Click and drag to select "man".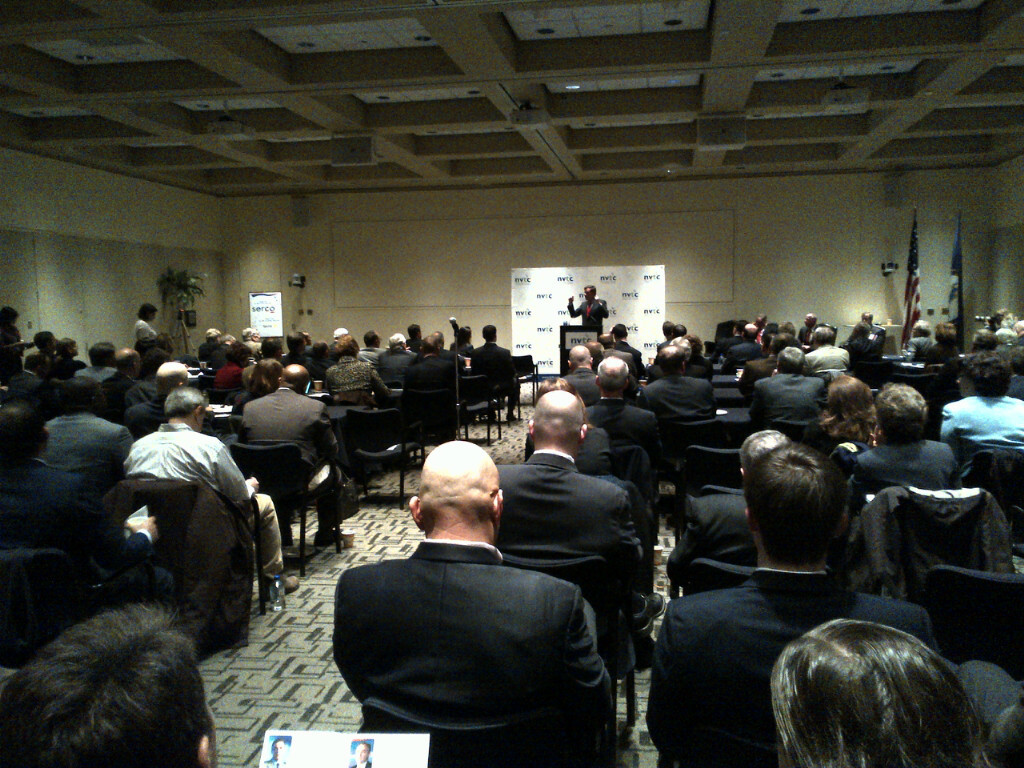
Selection: detection(608, 322, 643, 376).
